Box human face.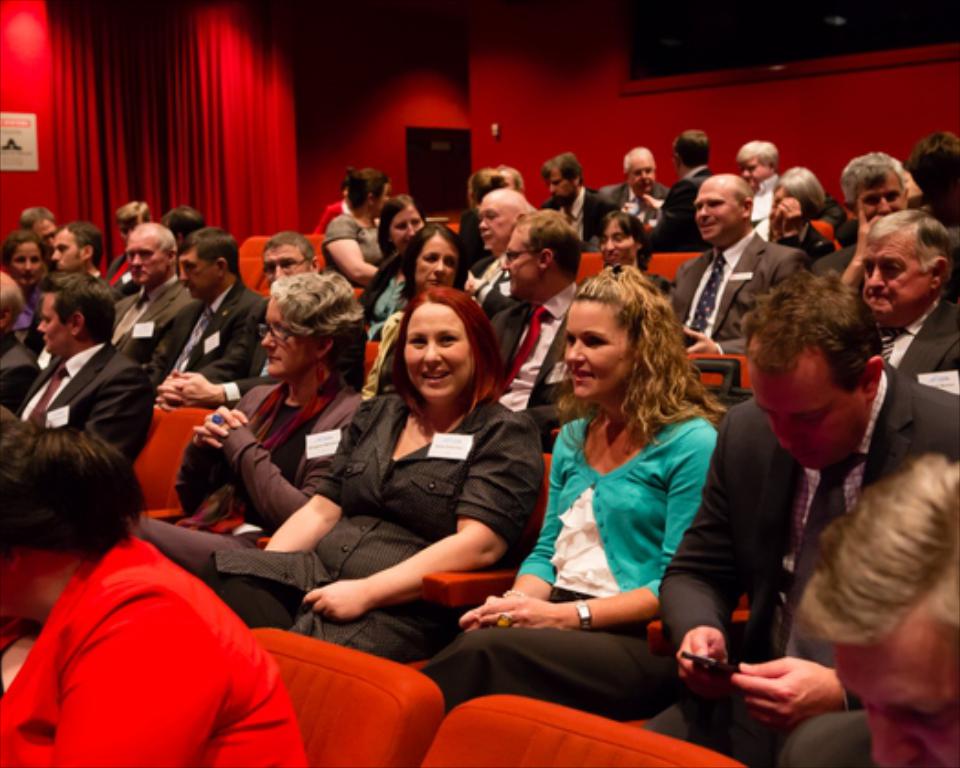
x1=755, y1=375, x2=852, y2=472.
